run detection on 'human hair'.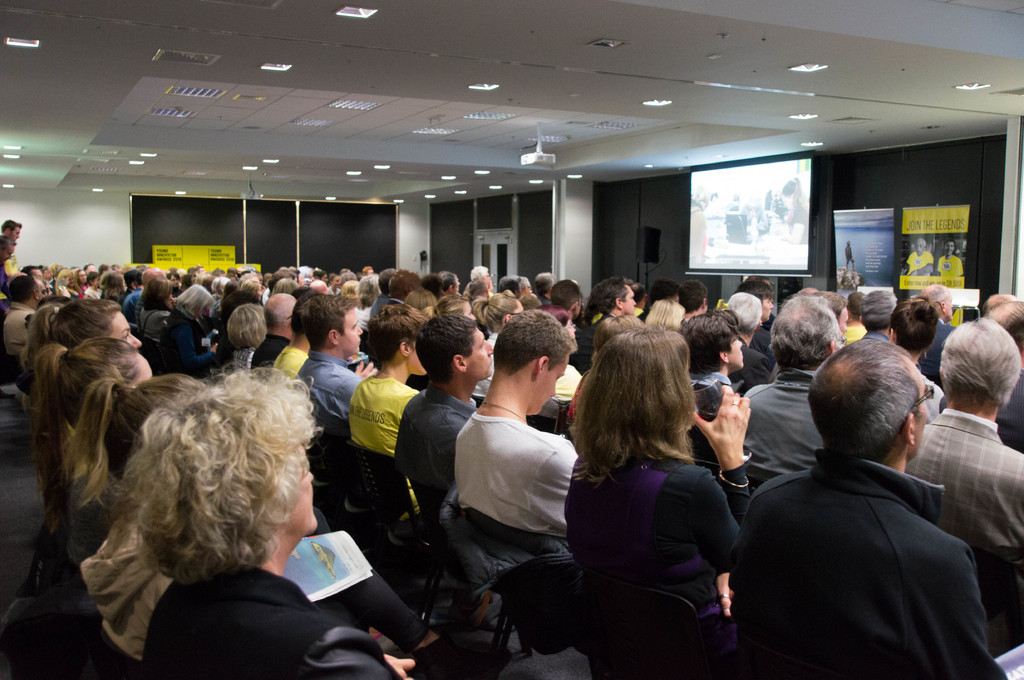
Result: x1=412, y1=319, x2=476, y2=388.
